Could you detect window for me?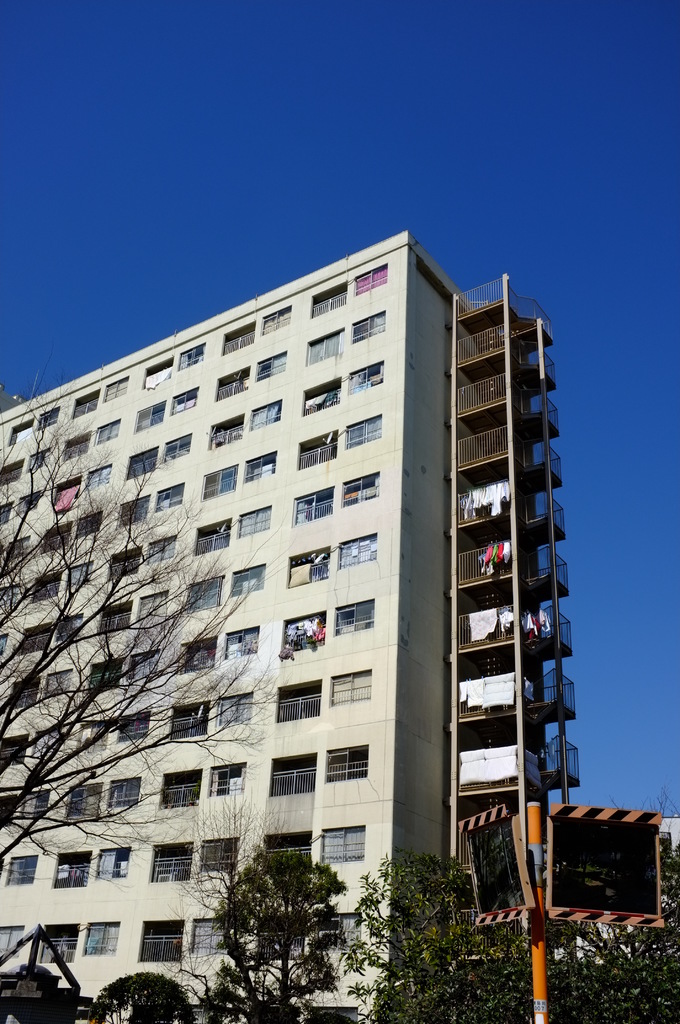
Detection result: region(198, 513, 231, 557).
